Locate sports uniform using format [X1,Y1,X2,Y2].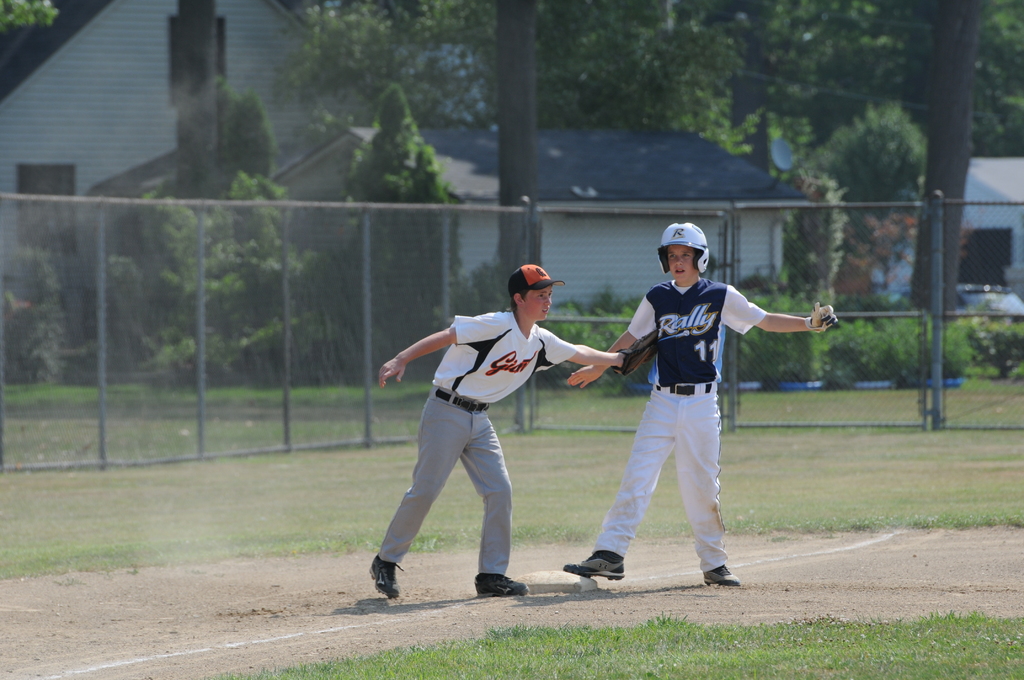
[364,268,598,600].
